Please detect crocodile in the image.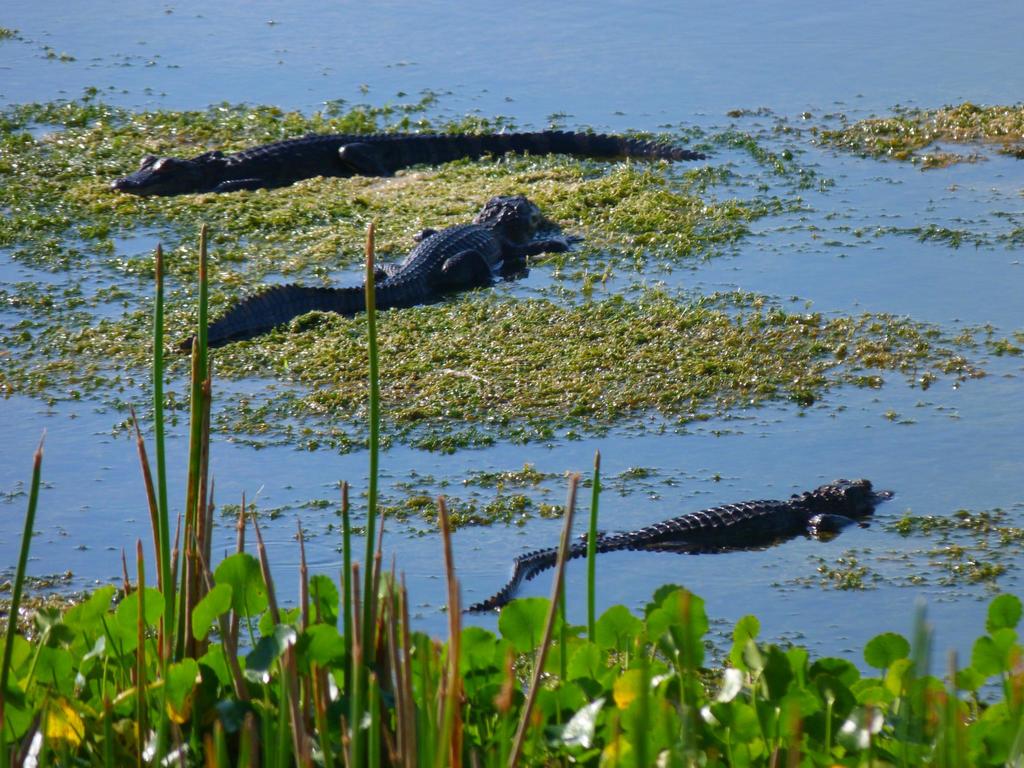
BBox(179, 193, 584, 343).
